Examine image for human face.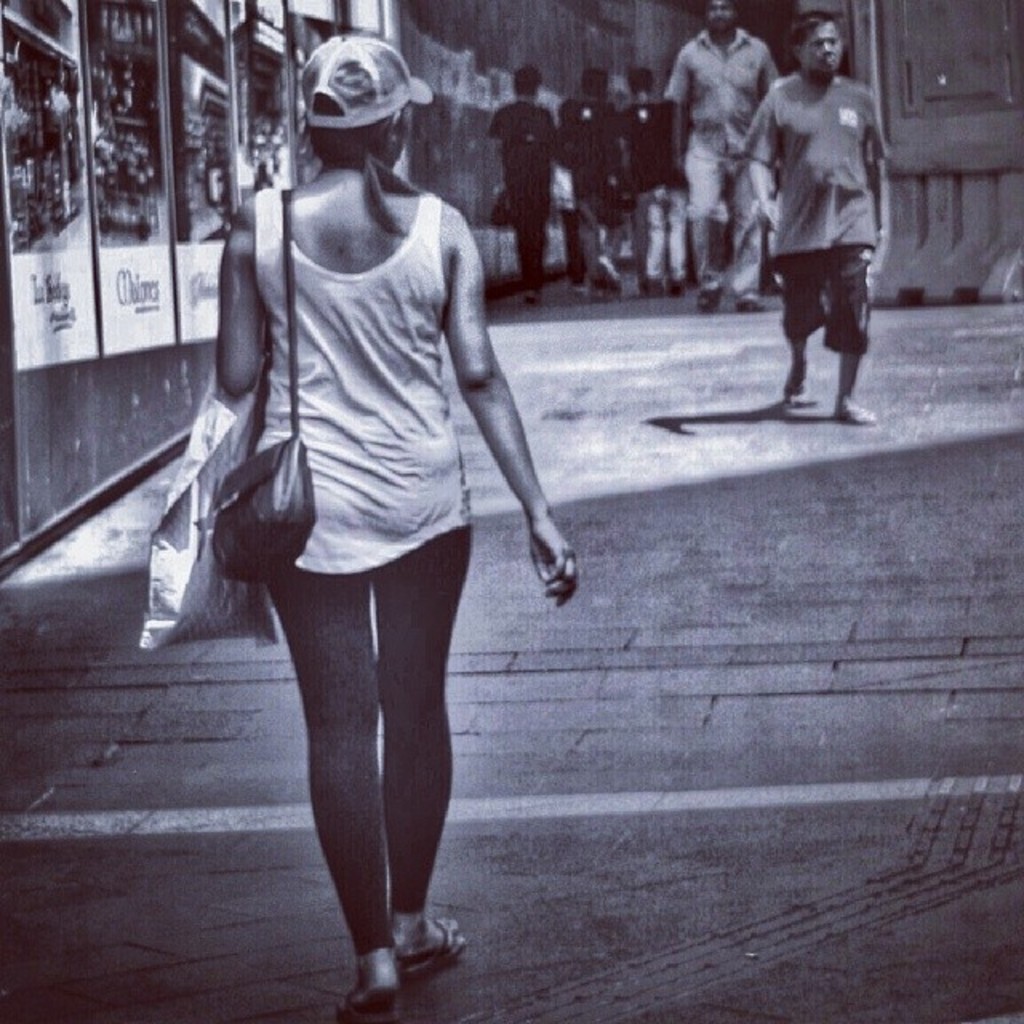
Examination result: (left=802, top=19, right=845, bottom=75).
